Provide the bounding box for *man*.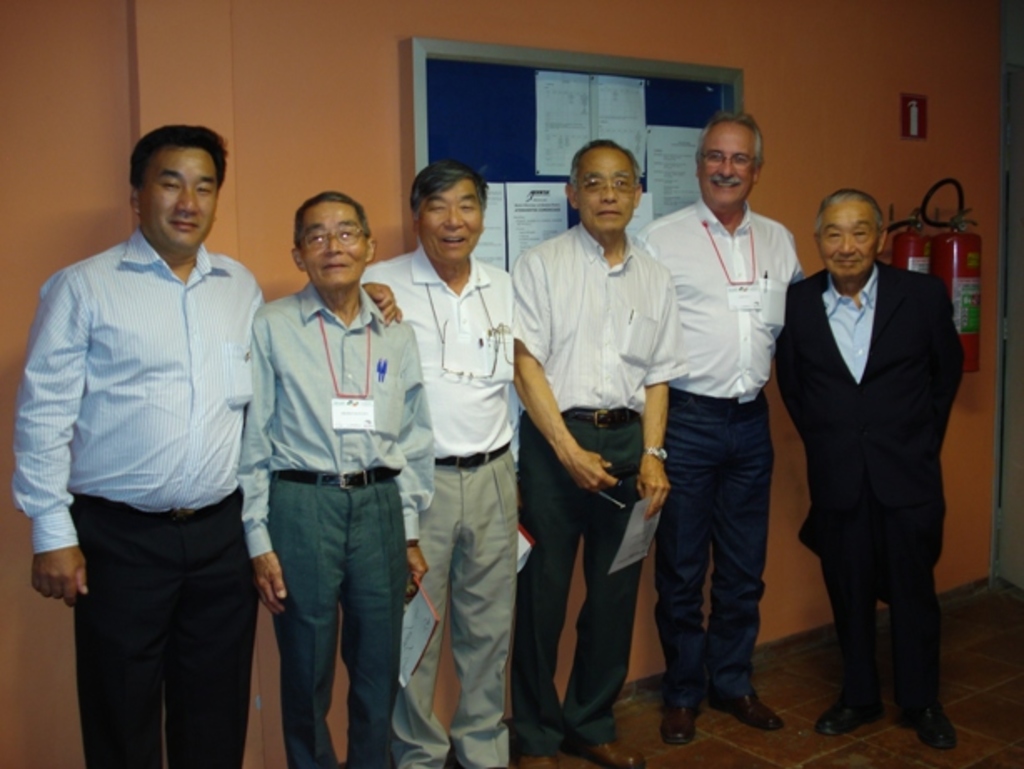
(left=779, top=185, right=969, bottom=759).
